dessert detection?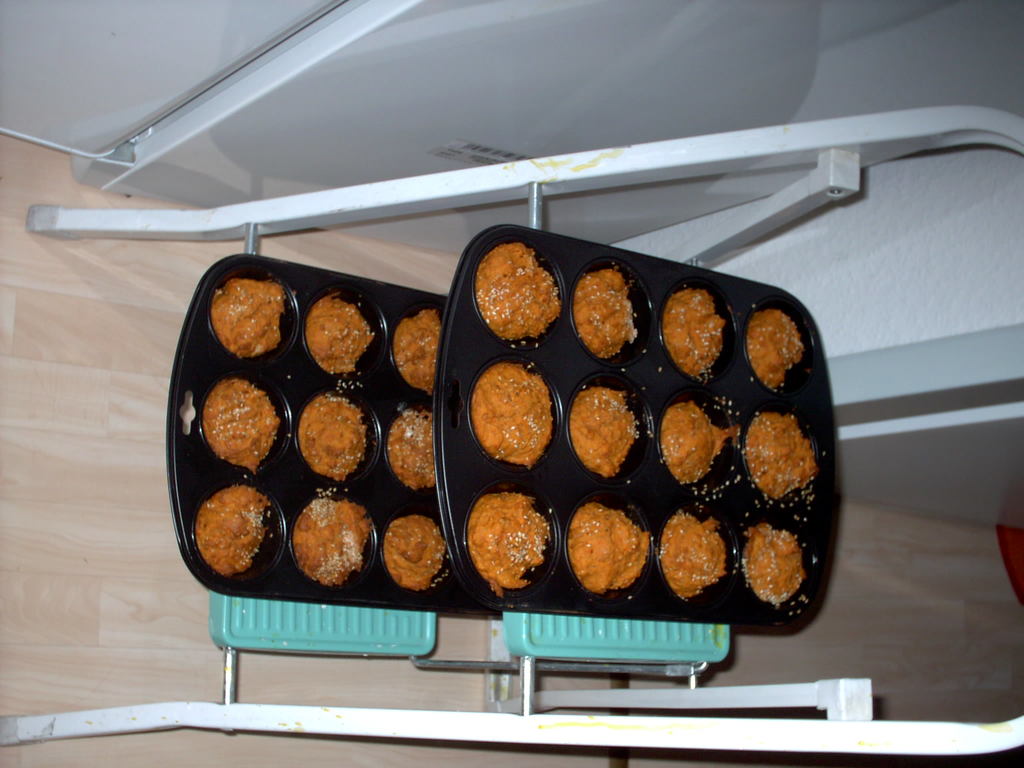
l=307, t=294, r=376, b=376
